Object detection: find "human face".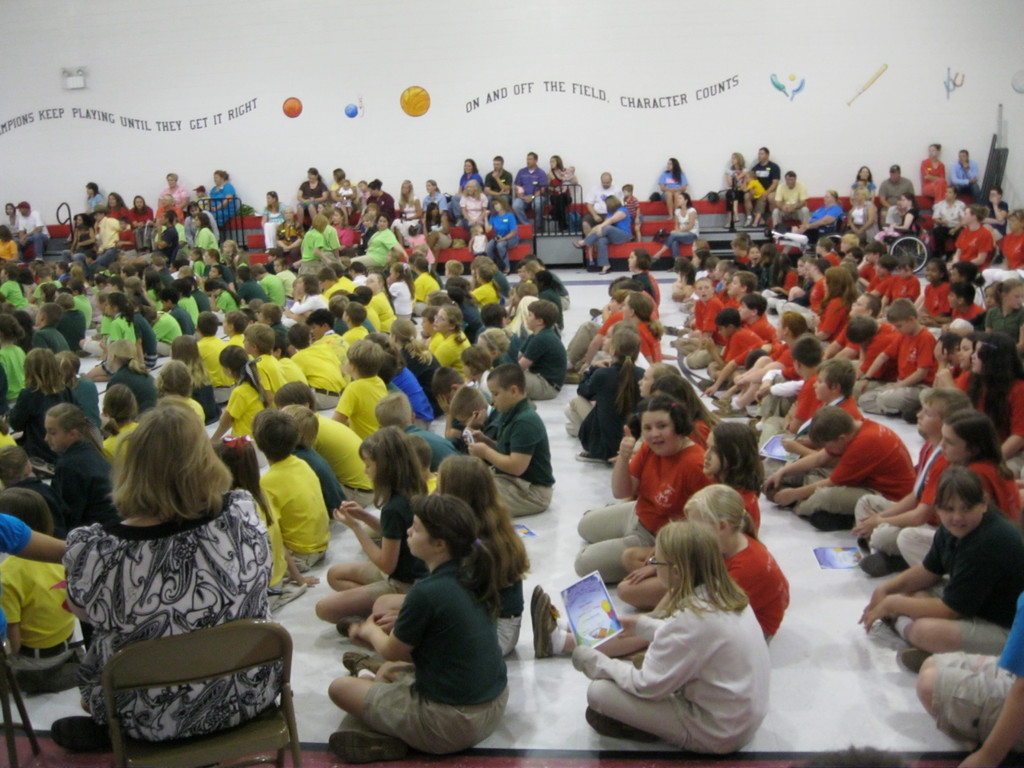
815,244,822,257.
